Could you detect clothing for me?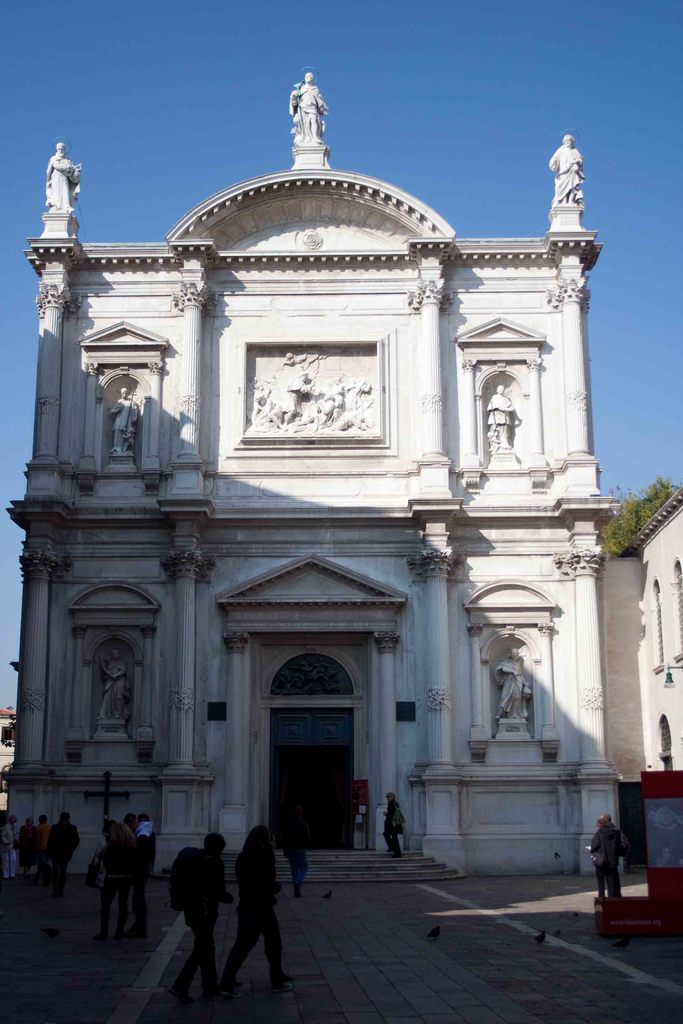
Detection result: locate(12, 818, 47, 876).
